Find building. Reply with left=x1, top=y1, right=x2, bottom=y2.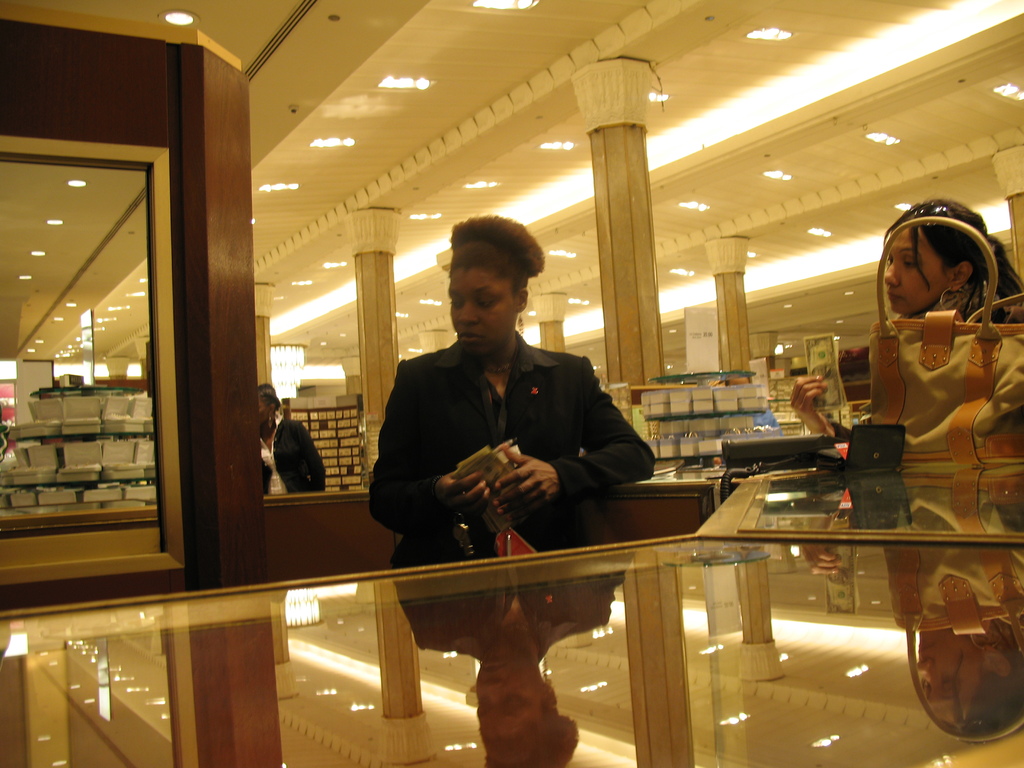
left=0, top=0, right=1023, bottom=767.
